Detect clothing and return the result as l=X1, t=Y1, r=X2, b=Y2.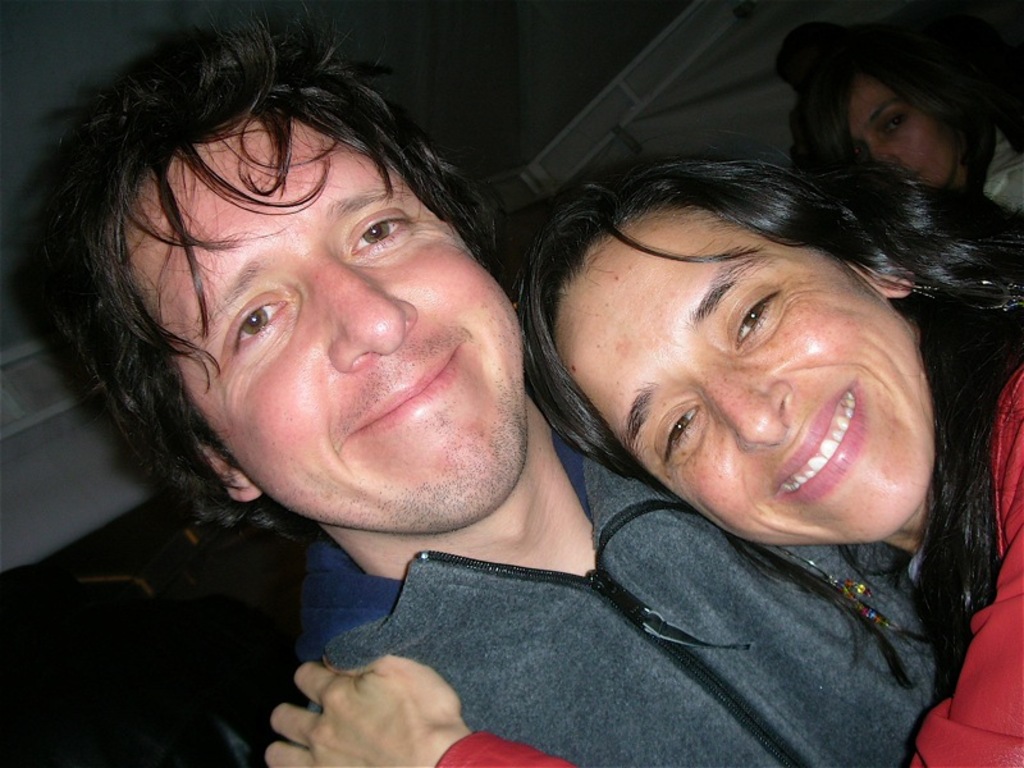
l=431, t=361, r=1023, b=767.
